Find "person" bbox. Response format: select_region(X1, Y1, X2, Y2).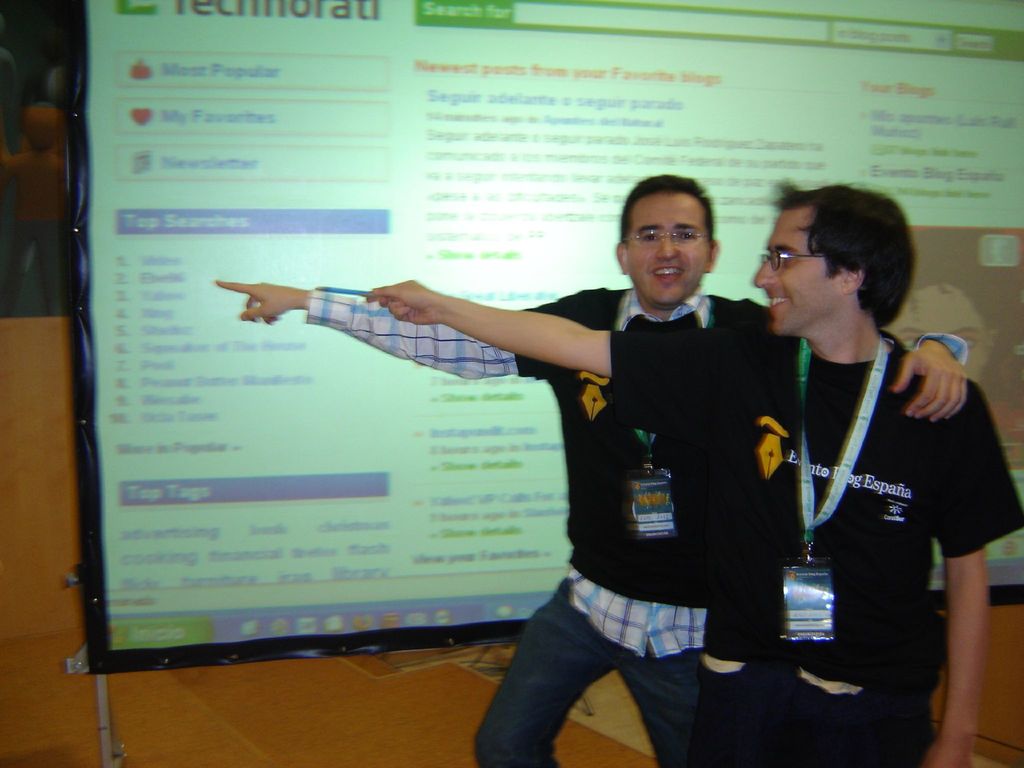
select_region(202, 149, 989, 755).
